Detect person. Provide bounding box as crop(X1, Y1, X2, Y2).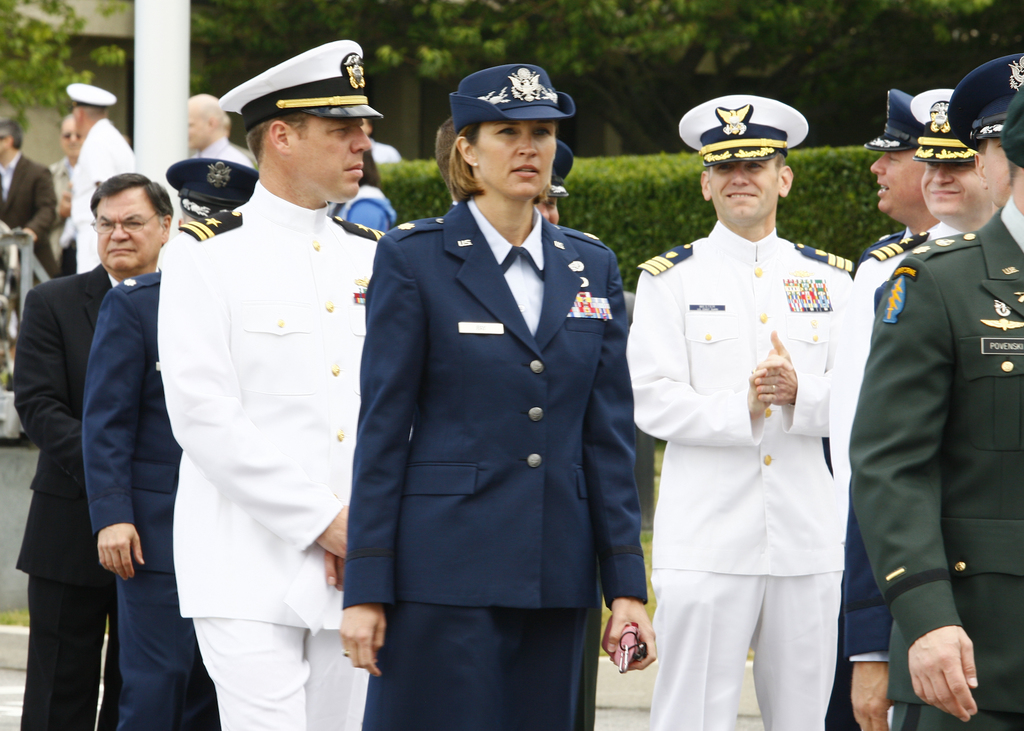
crop(536, 133, 590, 227).
